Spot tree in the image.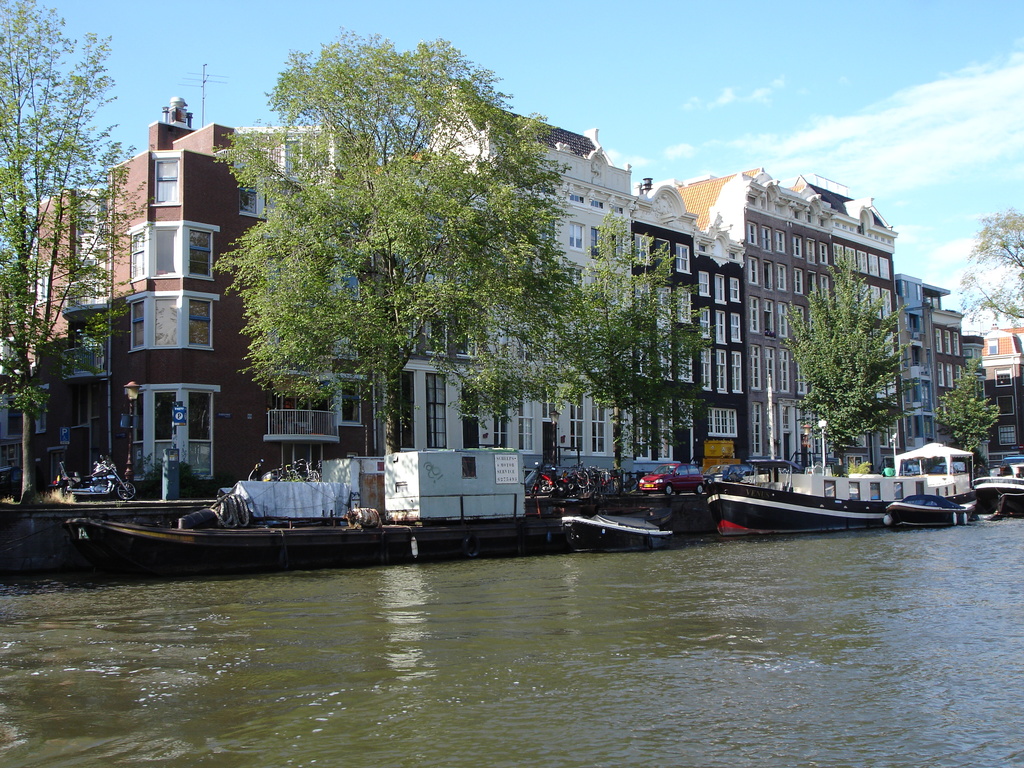
tree found at (x1=573, y1=227, x2=703, y2=466).
